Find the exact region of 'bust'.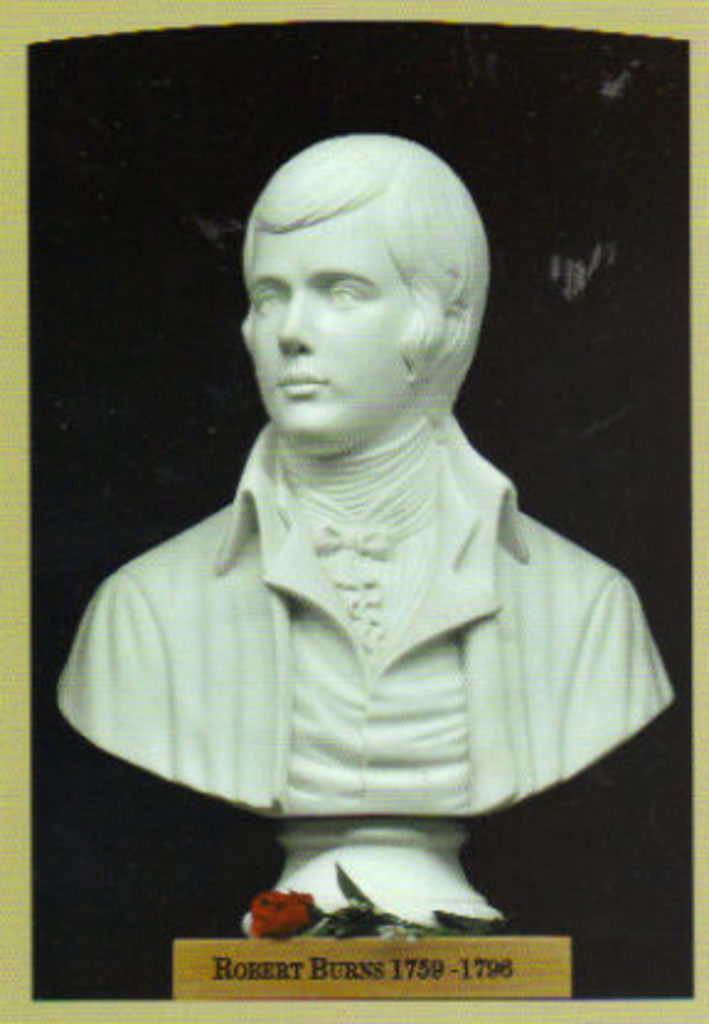
Exact region: pyautogui.locateOnScreen(57, 130, 682, 820).
